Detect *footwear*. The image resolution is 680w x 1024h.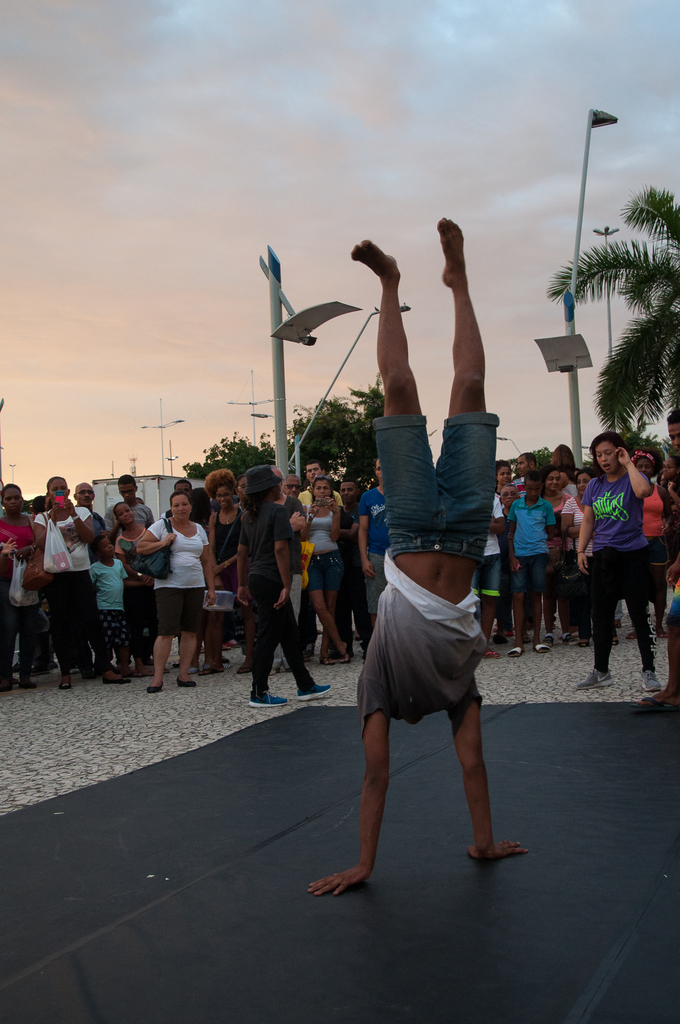
<region>624, 628, 635, 639</region>.
